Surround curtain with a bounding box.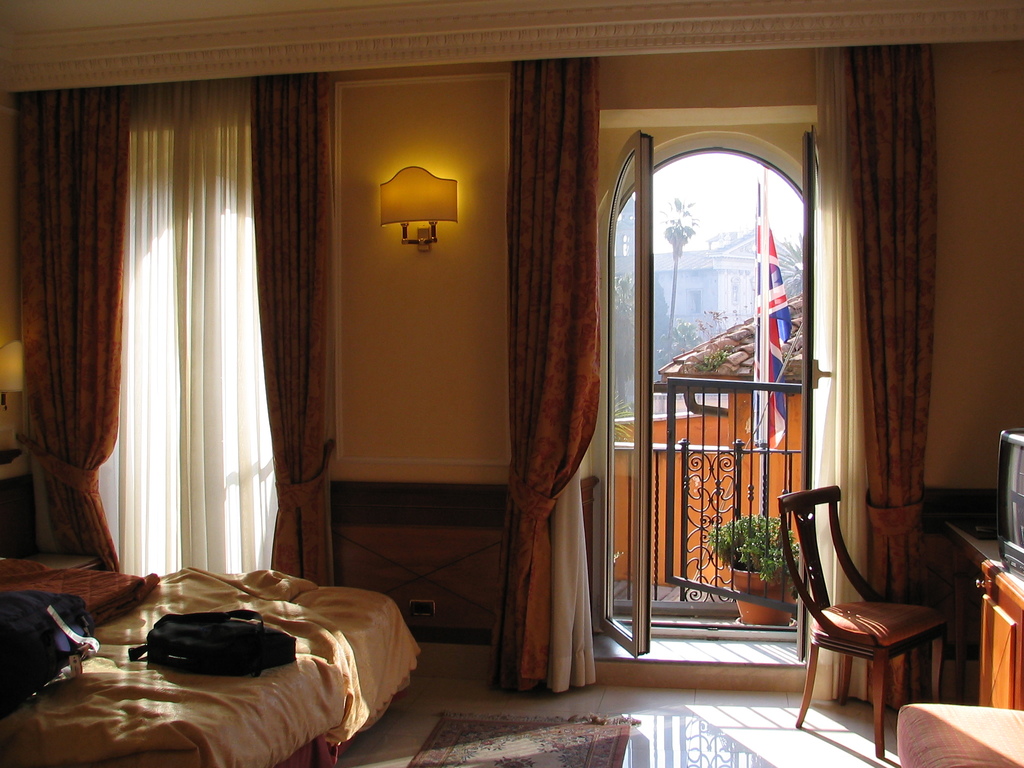
box=[86, 120, 282, 628].
